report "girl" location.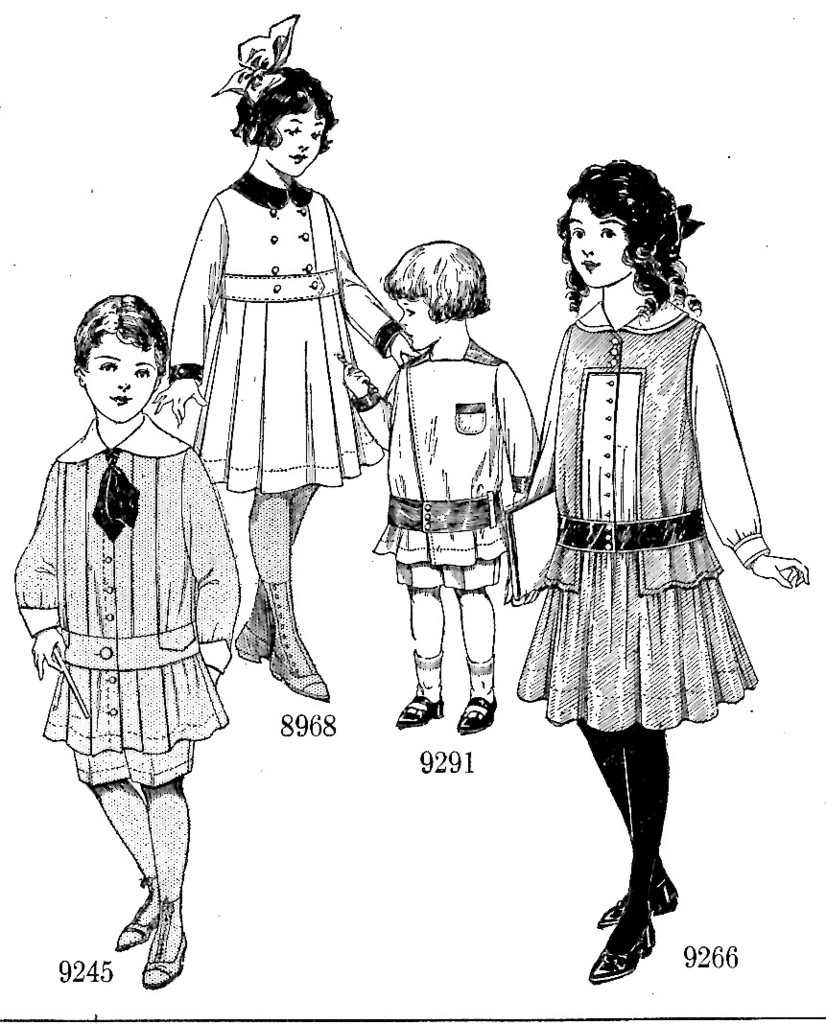
Report: [x1=507, y1=161, x2=813, y2=975].
